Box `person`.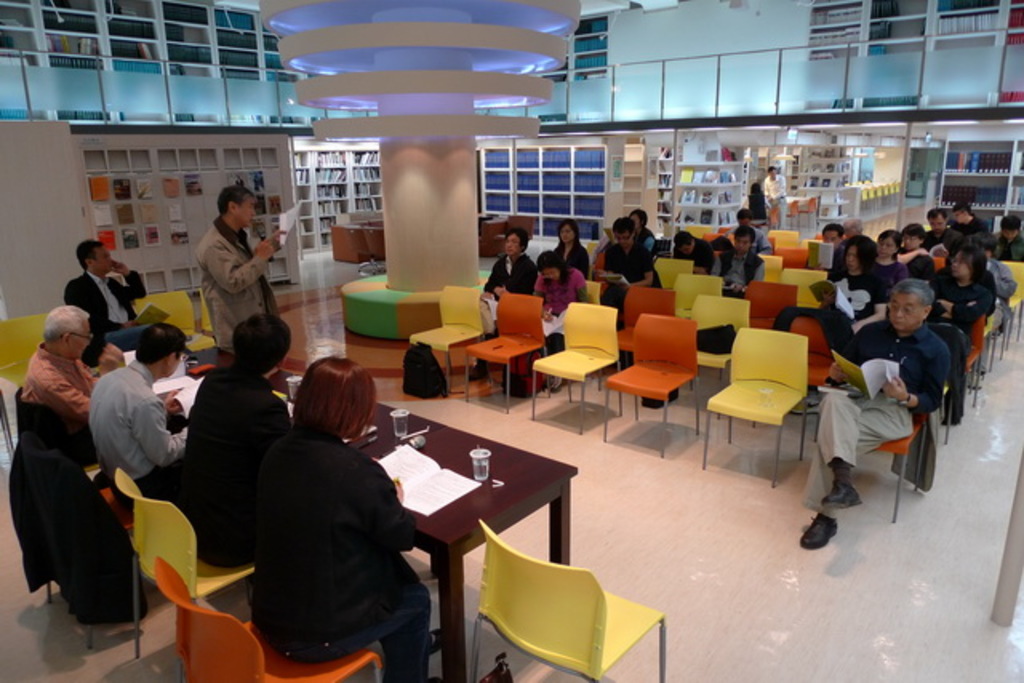
[x1=240, y1=358, x2=429, y2=681].
